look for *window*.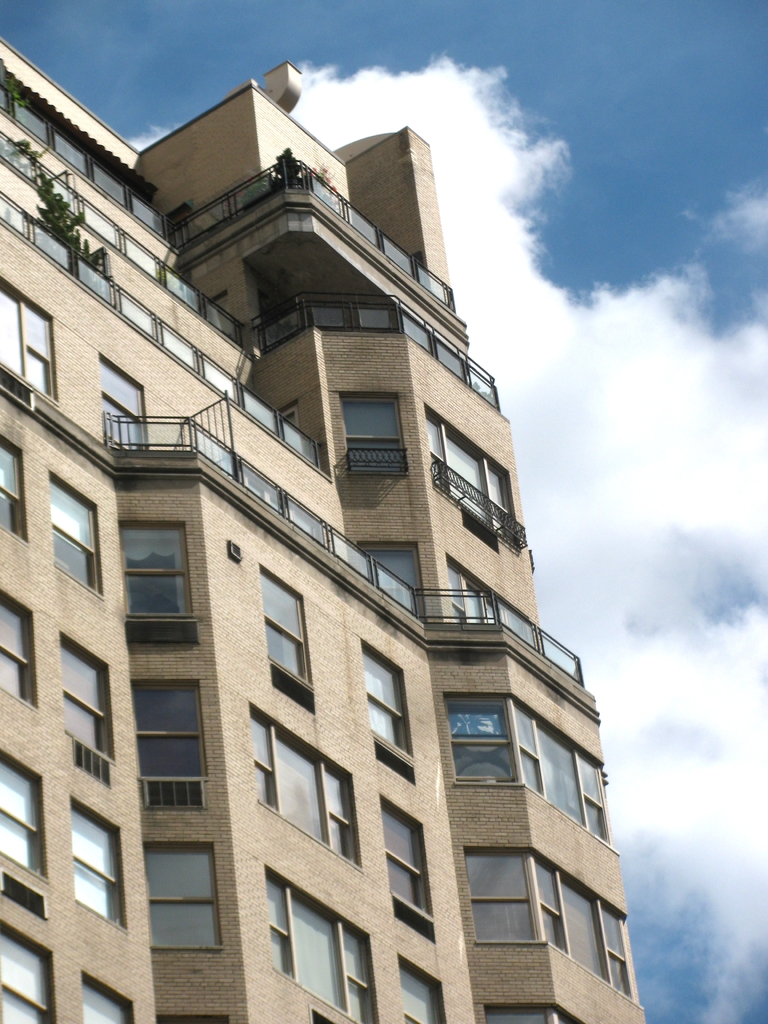
Found: 371 550 424 607.
